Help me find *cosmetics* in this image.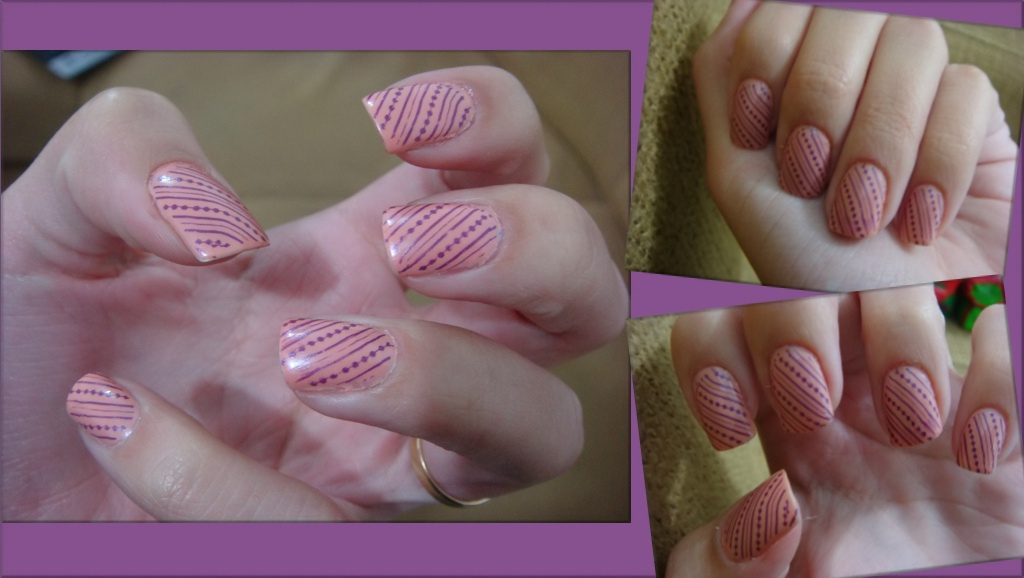
Found it: bbox=[827, 165, 886, 239].
